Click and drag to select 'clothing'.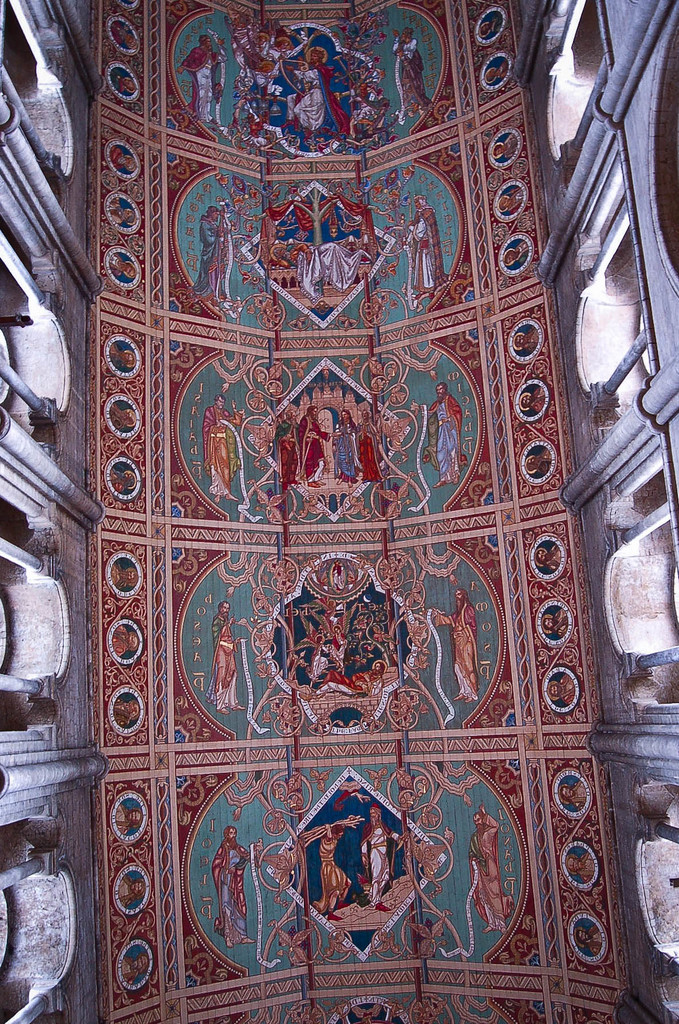
Selection: Rect(188, 46, 213, 114).
